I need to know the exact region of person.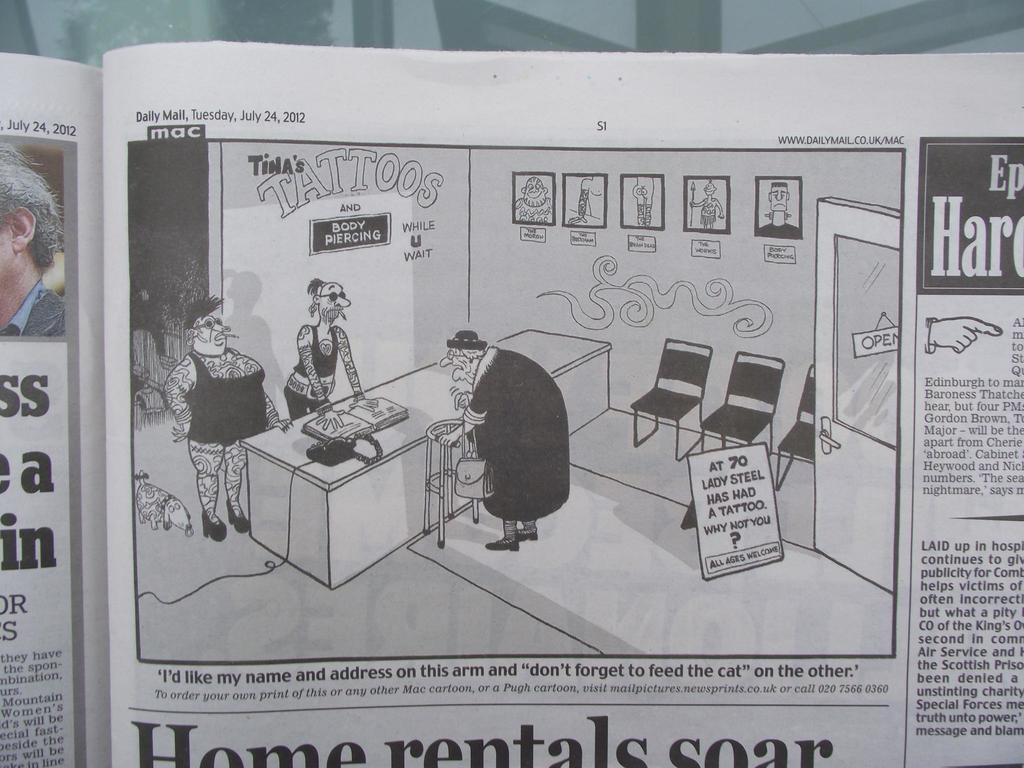
Region: bbox=[280, 276, 351, 438].
